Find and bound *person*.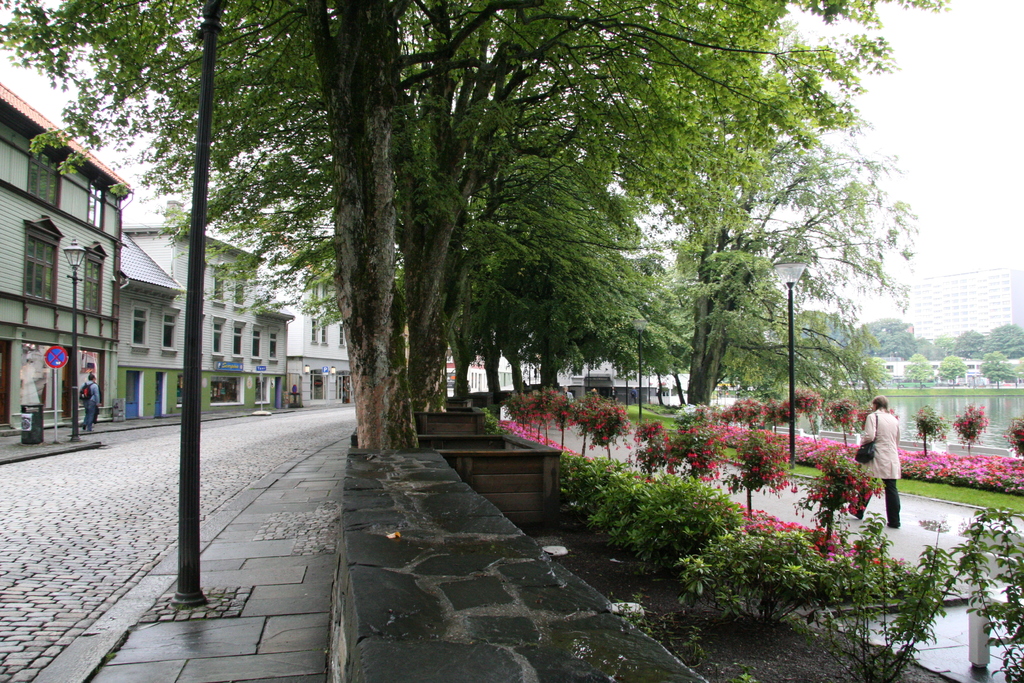
Bound: <bbox>76, 374, 102, 429</bbox>.
